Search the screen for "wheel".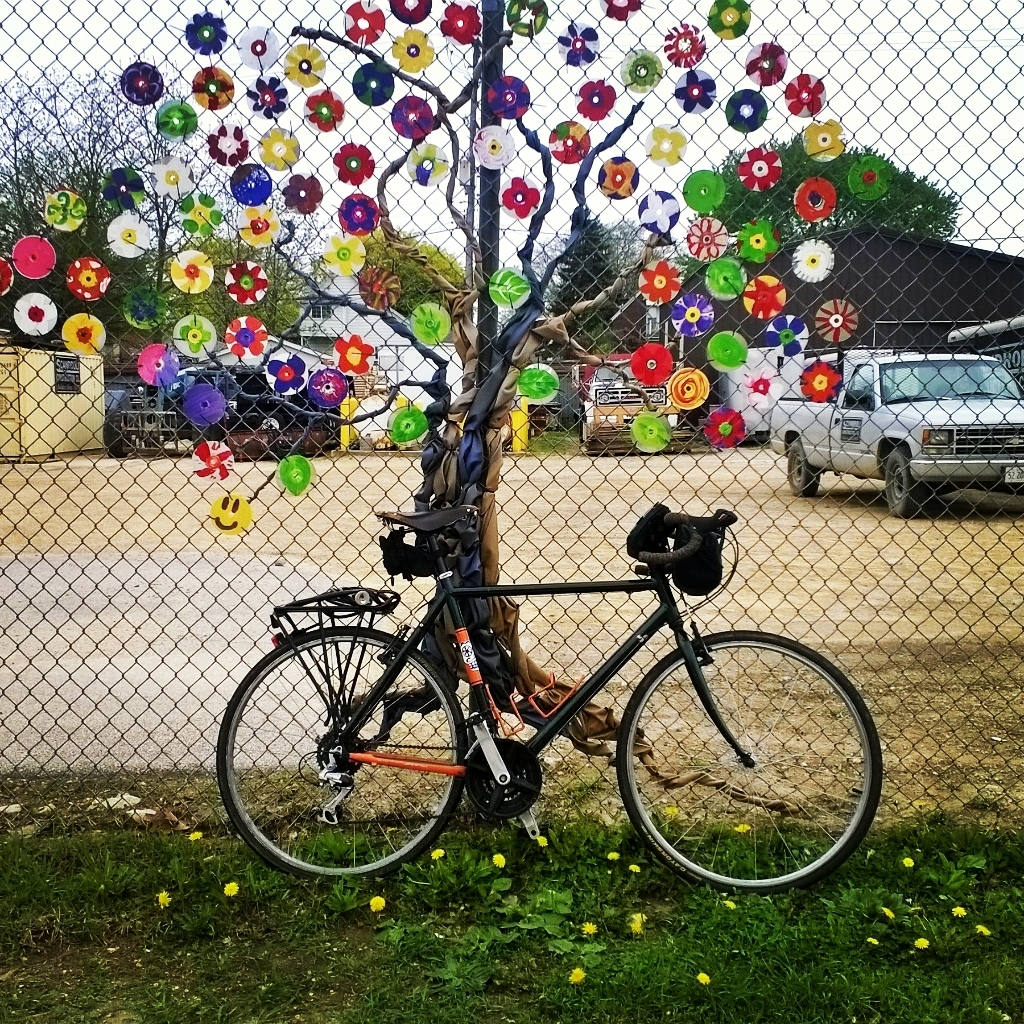
Found at left=786, top=437, right=822, bottom=497.
